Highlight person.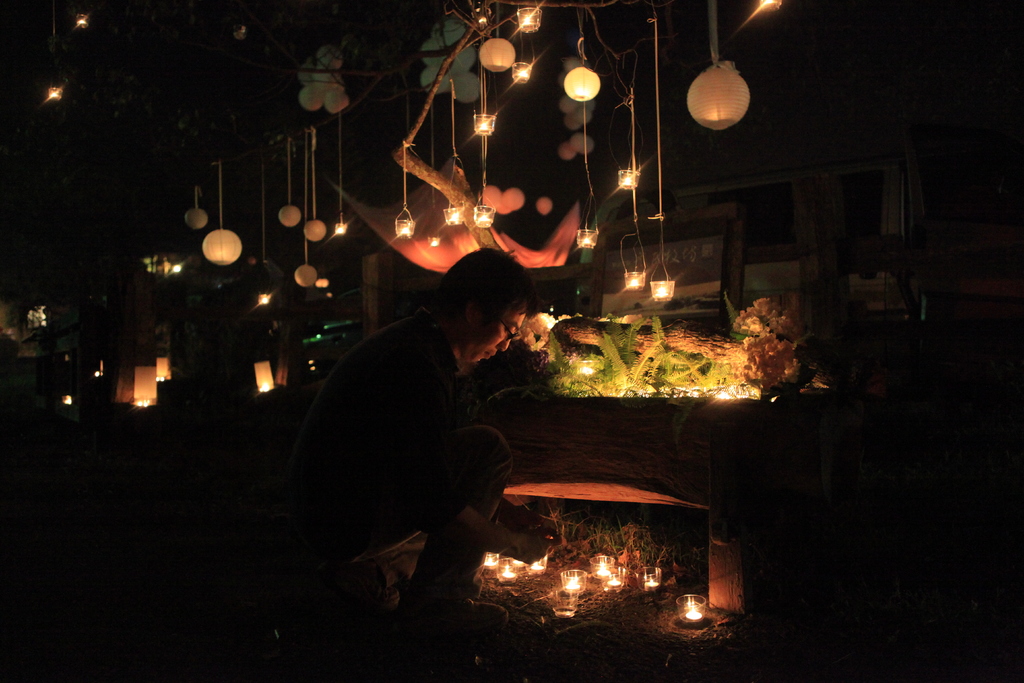
Highlighted region: 214/245/557/636.
